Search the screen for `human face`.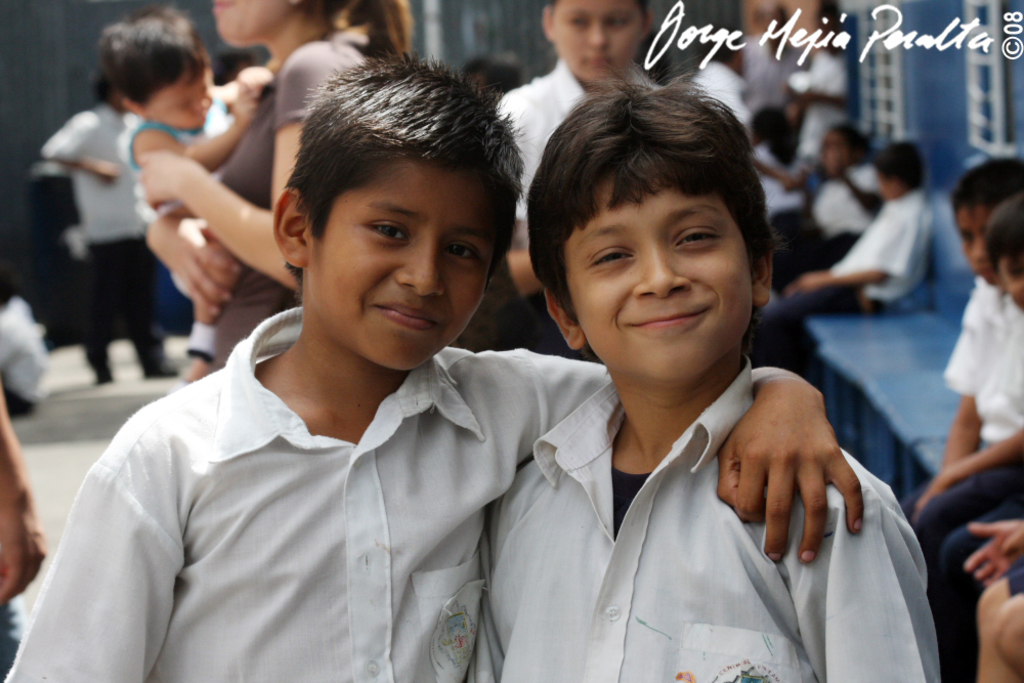
Found at {"left": 316, "top": 159, "right": 480, "bottom": 365}.
